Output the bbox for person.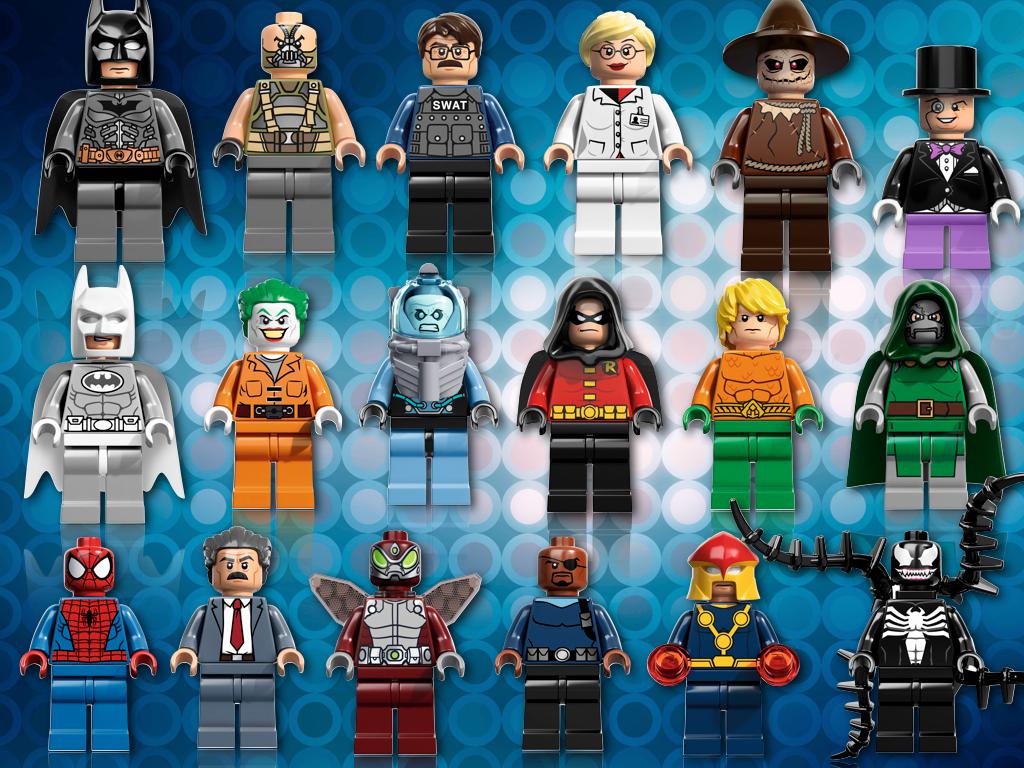
681, 276, 824, 509.
